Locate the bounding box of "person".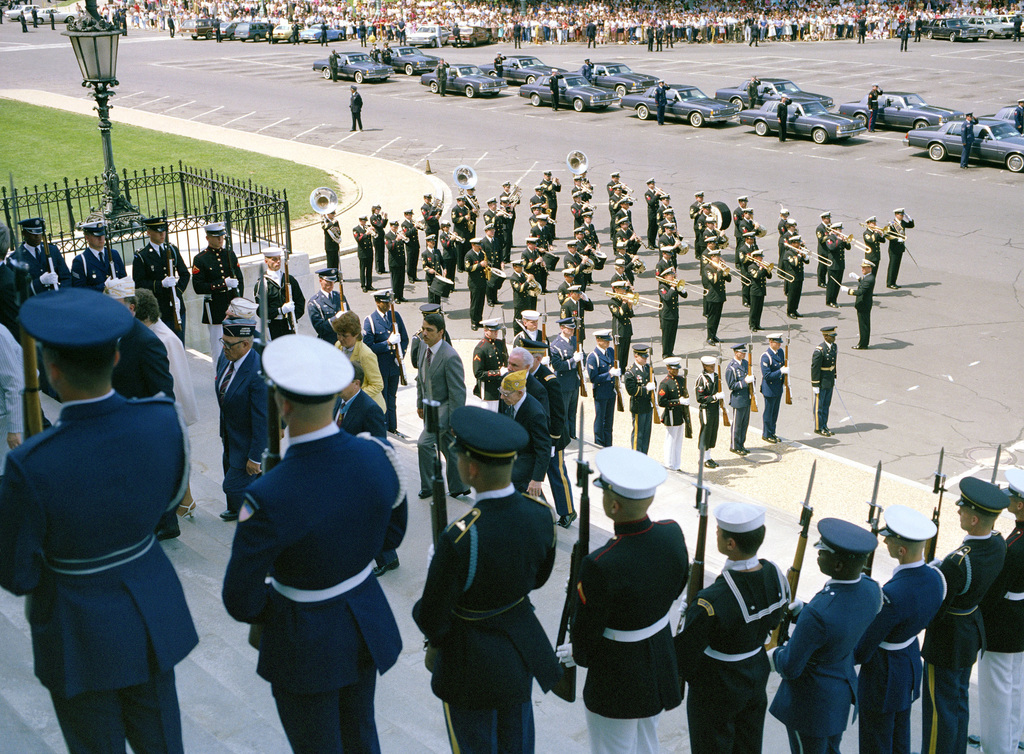
Bounding box: select_region(548, 316, 587, 439).
